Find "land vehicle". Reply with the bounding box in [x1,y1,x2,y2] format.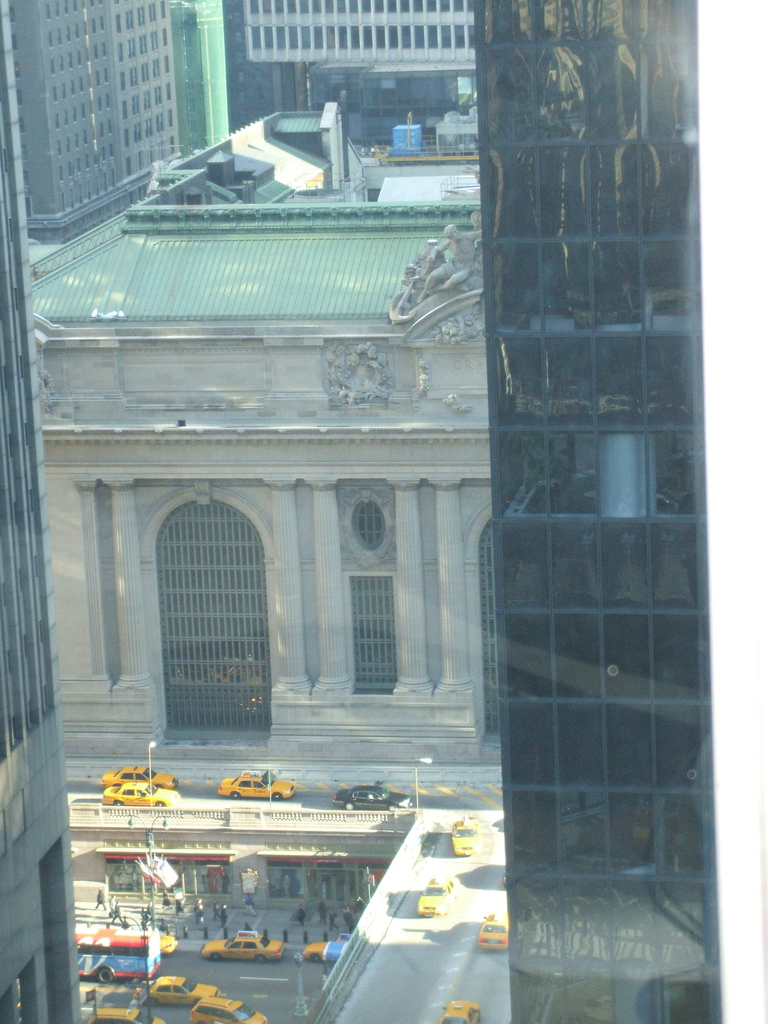
[444,1002,482,1023].
